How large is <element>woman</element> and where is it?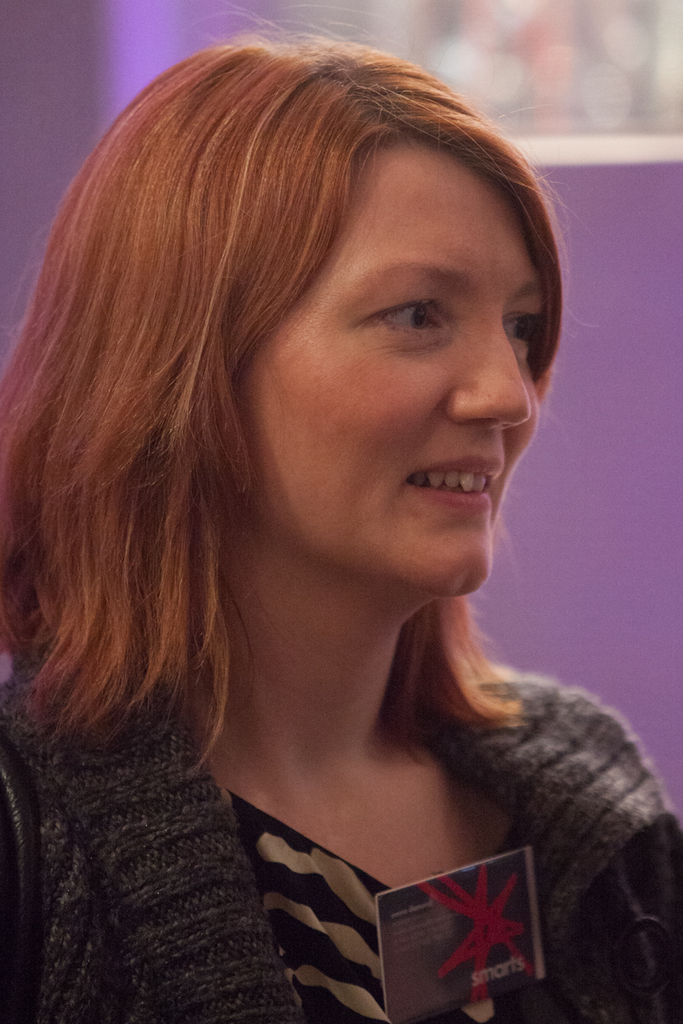
Bounding box: bbox(13, 64, 656, 1000).
